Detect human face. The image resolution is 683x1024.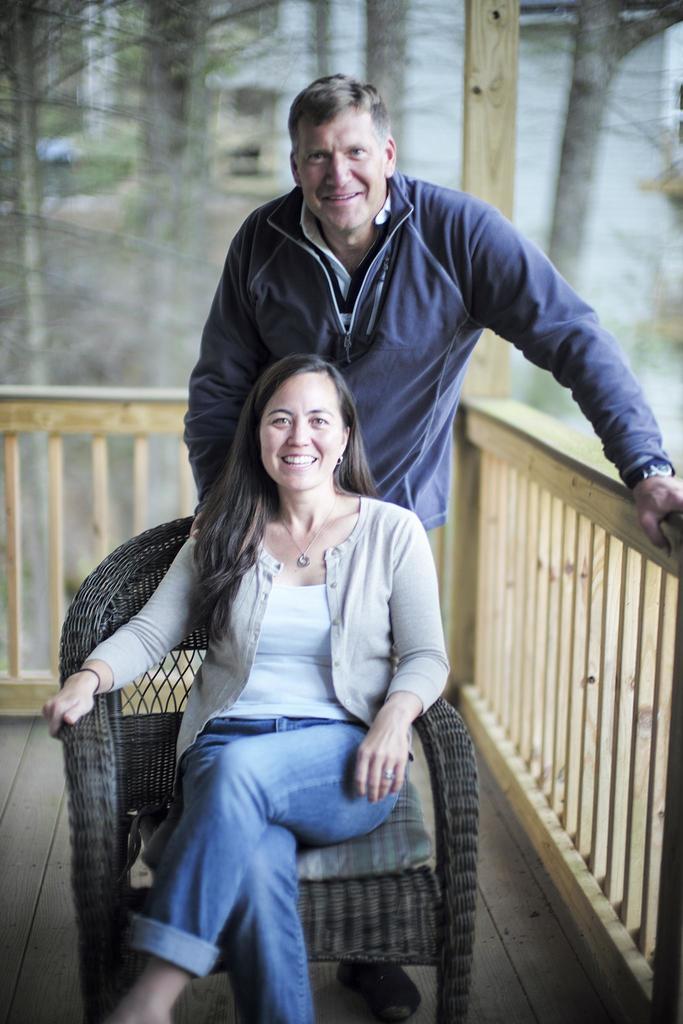
box(299, 122, 384, 236).
